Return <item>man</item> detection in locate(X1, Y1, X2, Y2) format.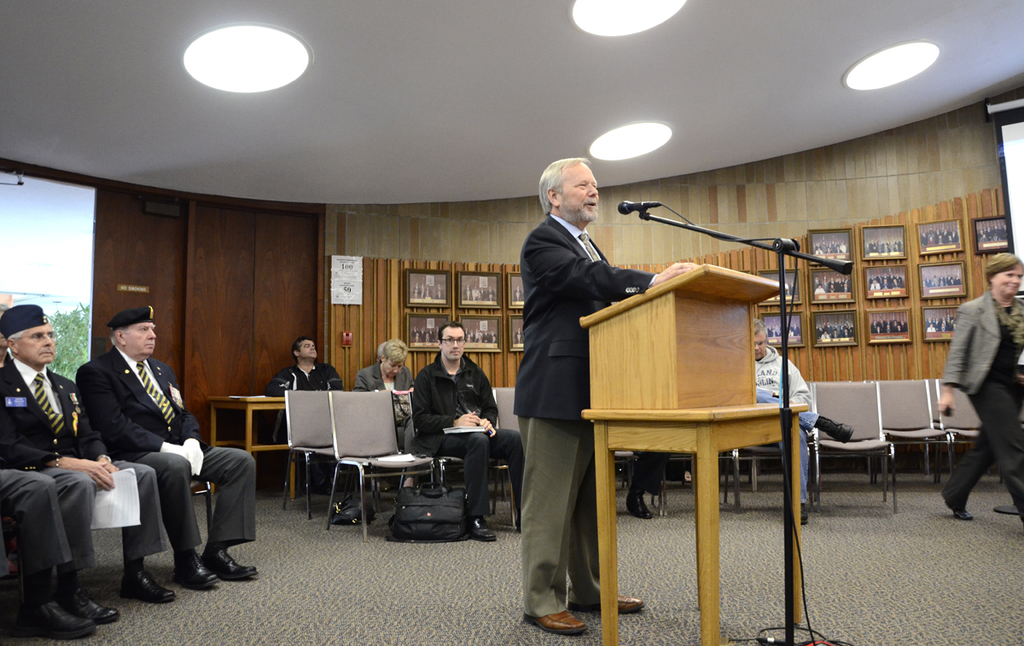
locate(509, 143, 633, 614).
